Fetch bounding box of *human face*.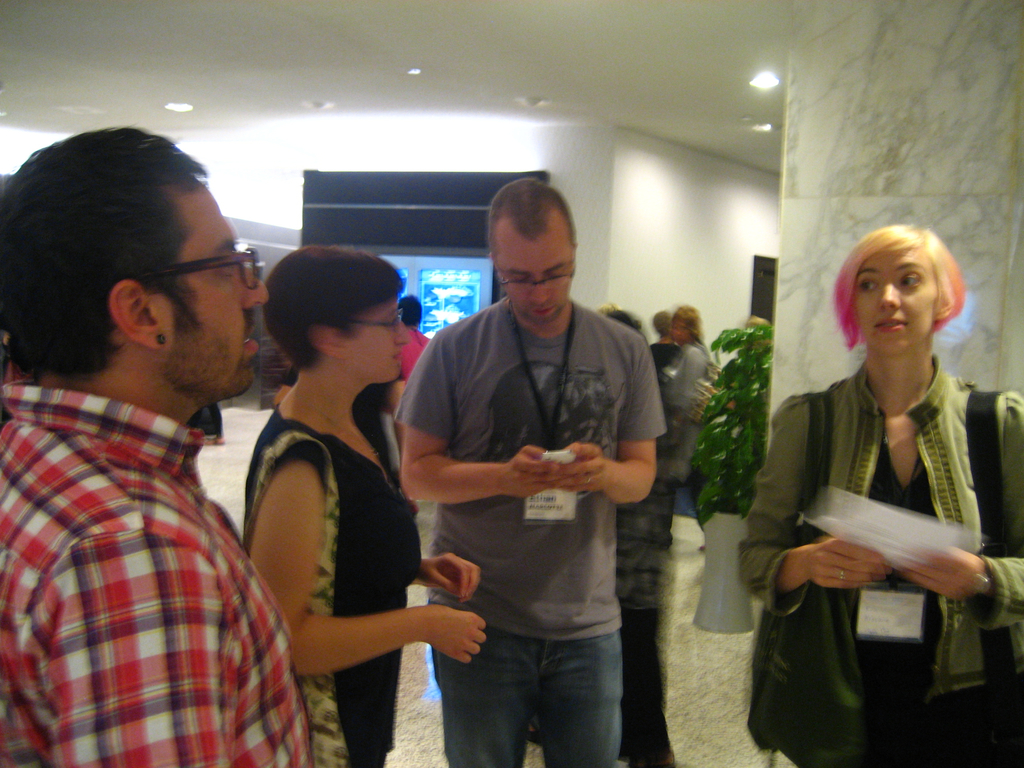
Bbox: pyautogui.locateOnScreen(493, 217, 573, 329).
